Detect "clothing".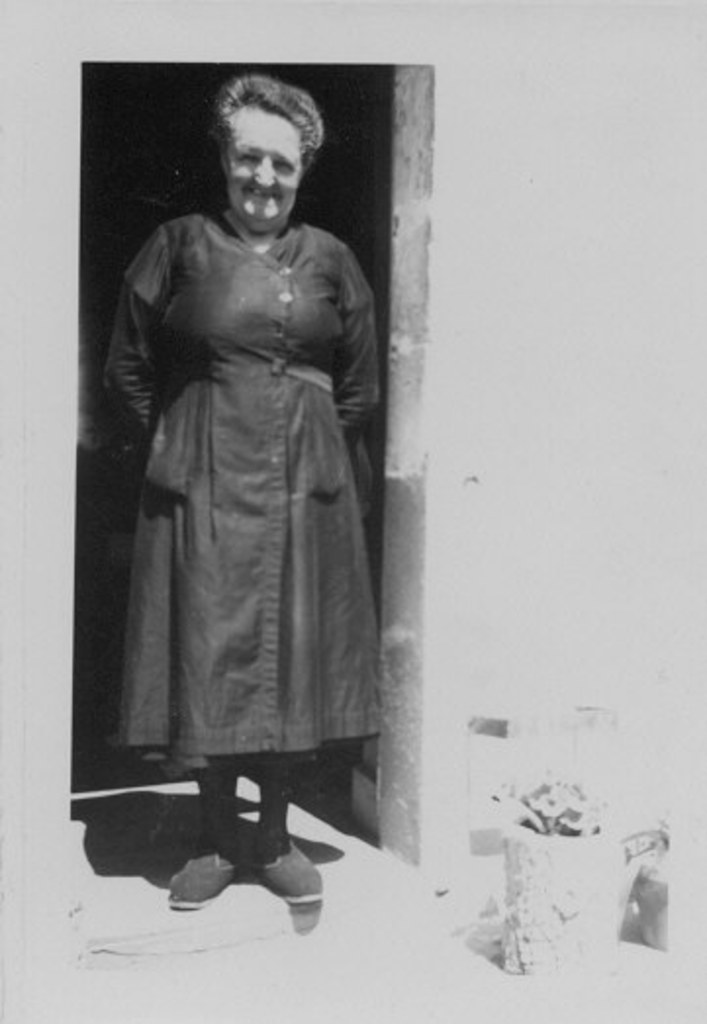
Detected at x1=92, y1=206, x2=384, y2=771.
